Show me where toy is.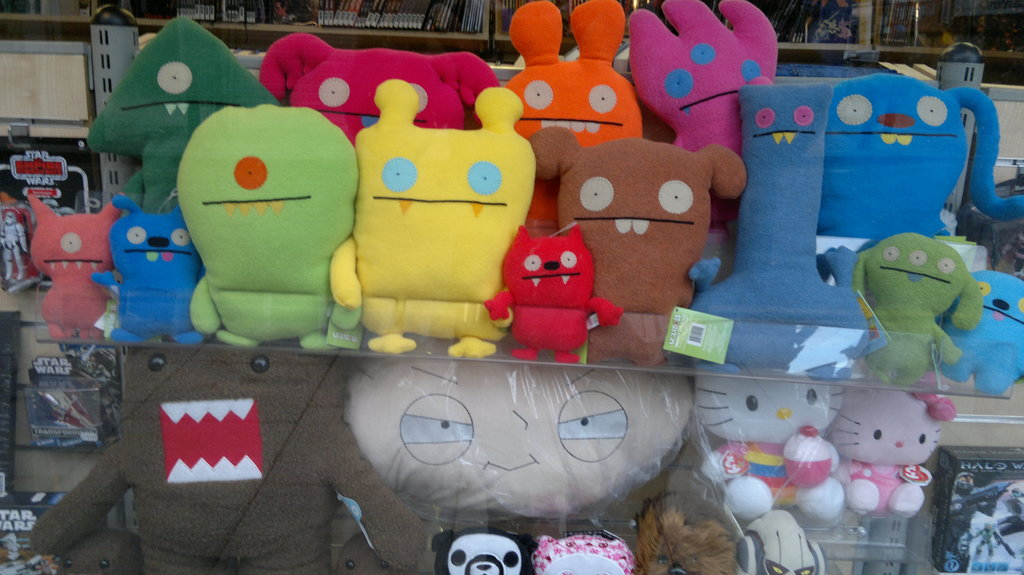
toy is at [625,0,779,163].
